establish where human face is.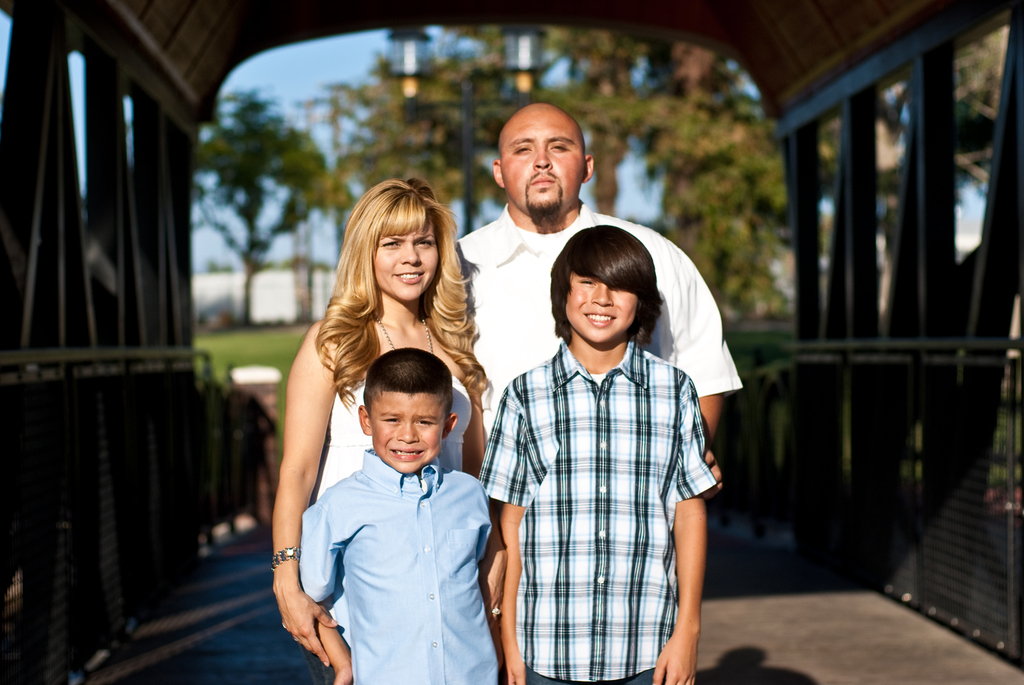
Established at bbox=[500, 108, 585, 212].
